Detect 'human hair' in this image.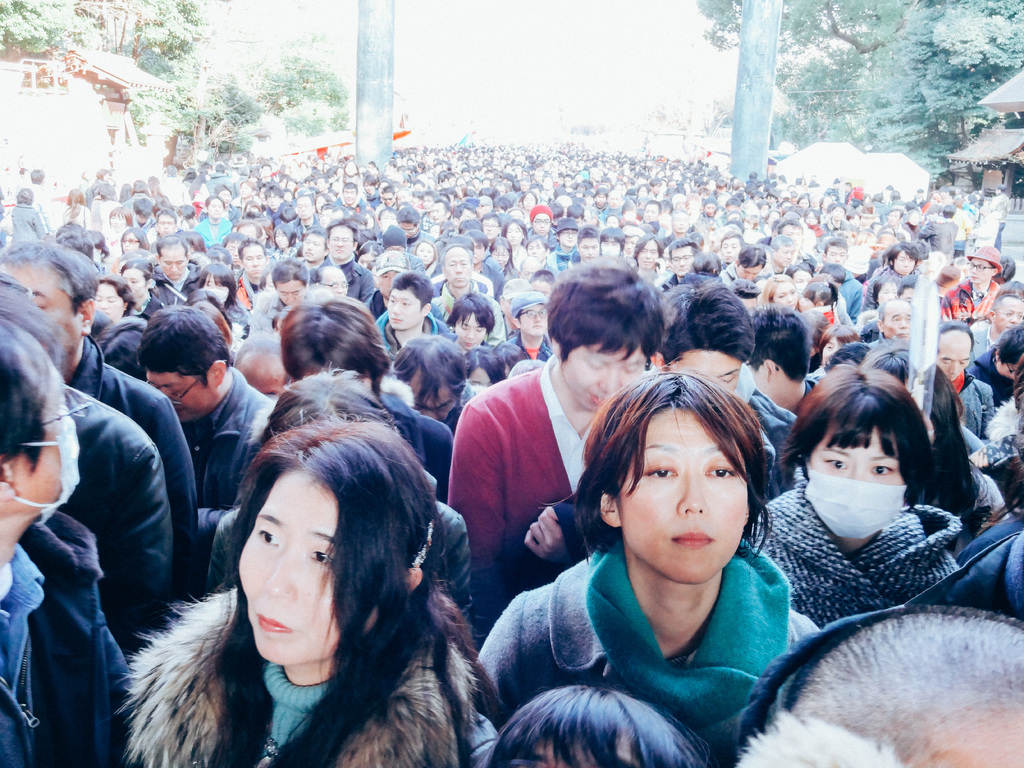
Detection: bbox=[29, 168, 41, 184].
